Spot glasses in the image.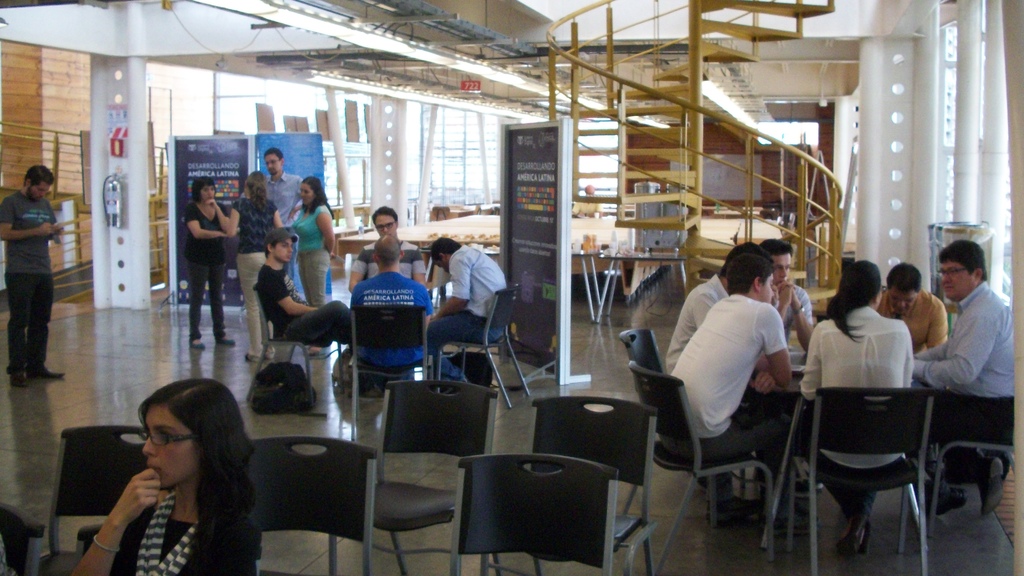
glasses found at (left=135, top=422, right=195, bottom=448).
